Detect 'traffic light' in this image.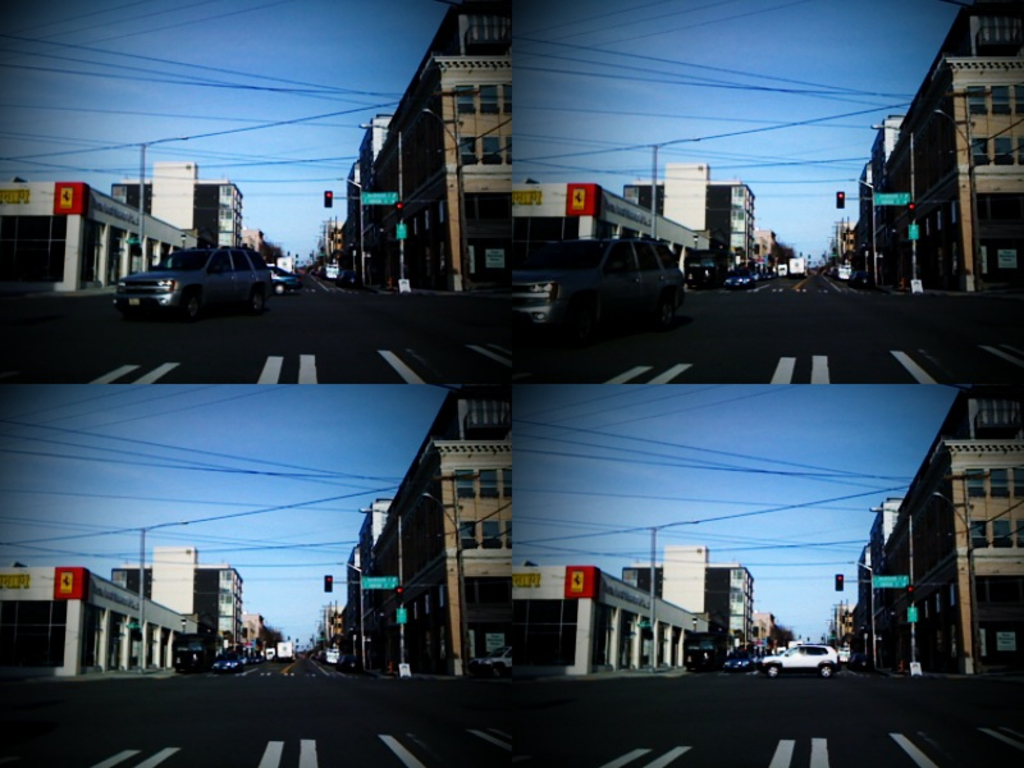
Detection: x1=324, y1=576, x2=334, y2=594.
